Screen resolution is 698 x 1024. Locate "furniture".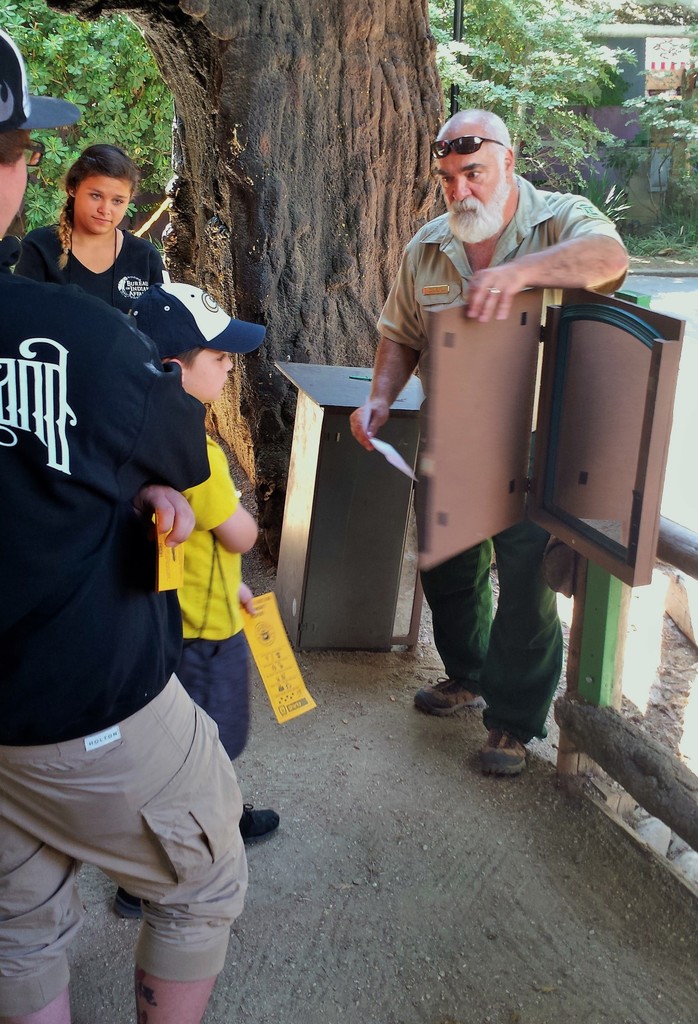
rect(269, 362, 425, 644).
